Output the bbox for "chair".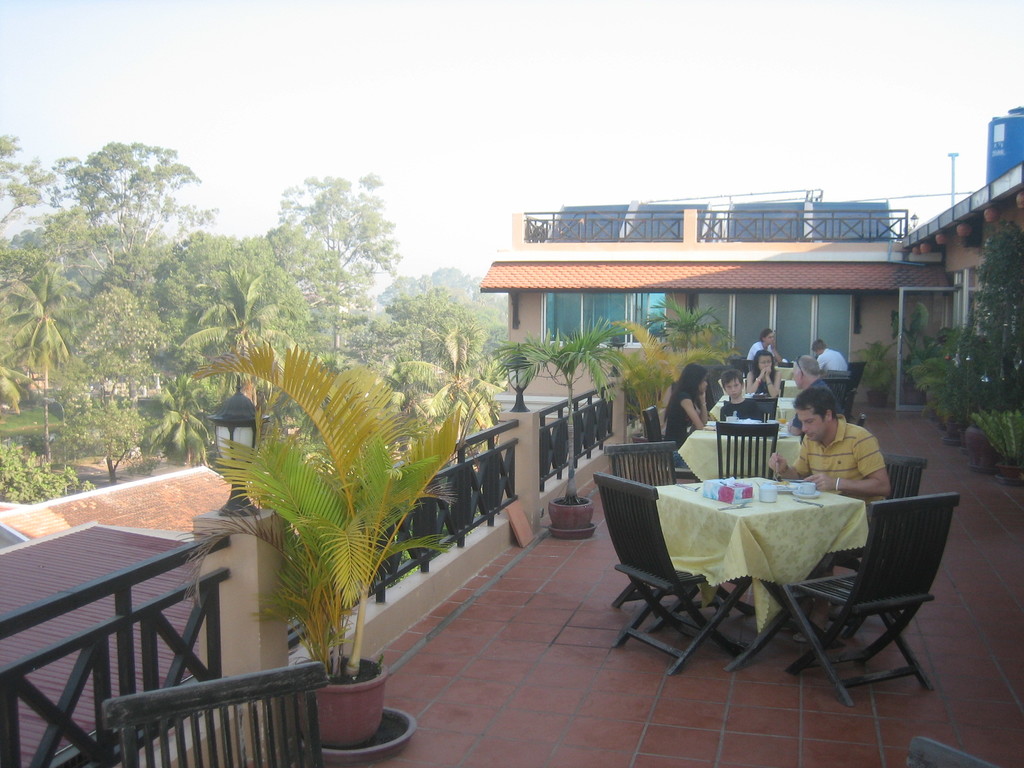
(636, 404, 708, 490).
